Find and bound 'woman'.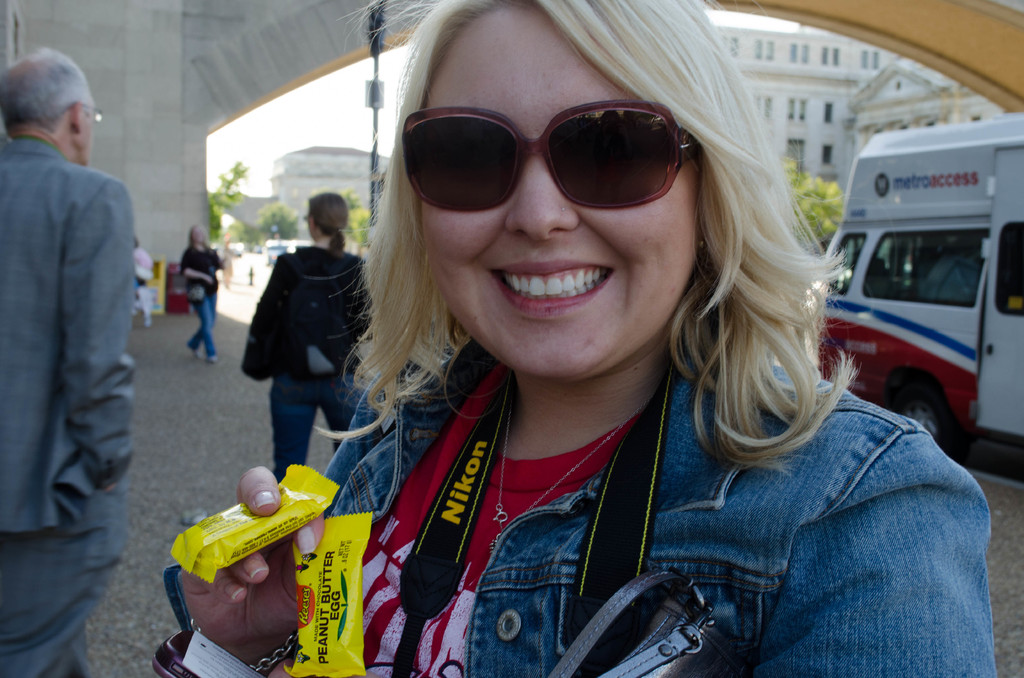
Bound: 221, 24, 952, 669.
